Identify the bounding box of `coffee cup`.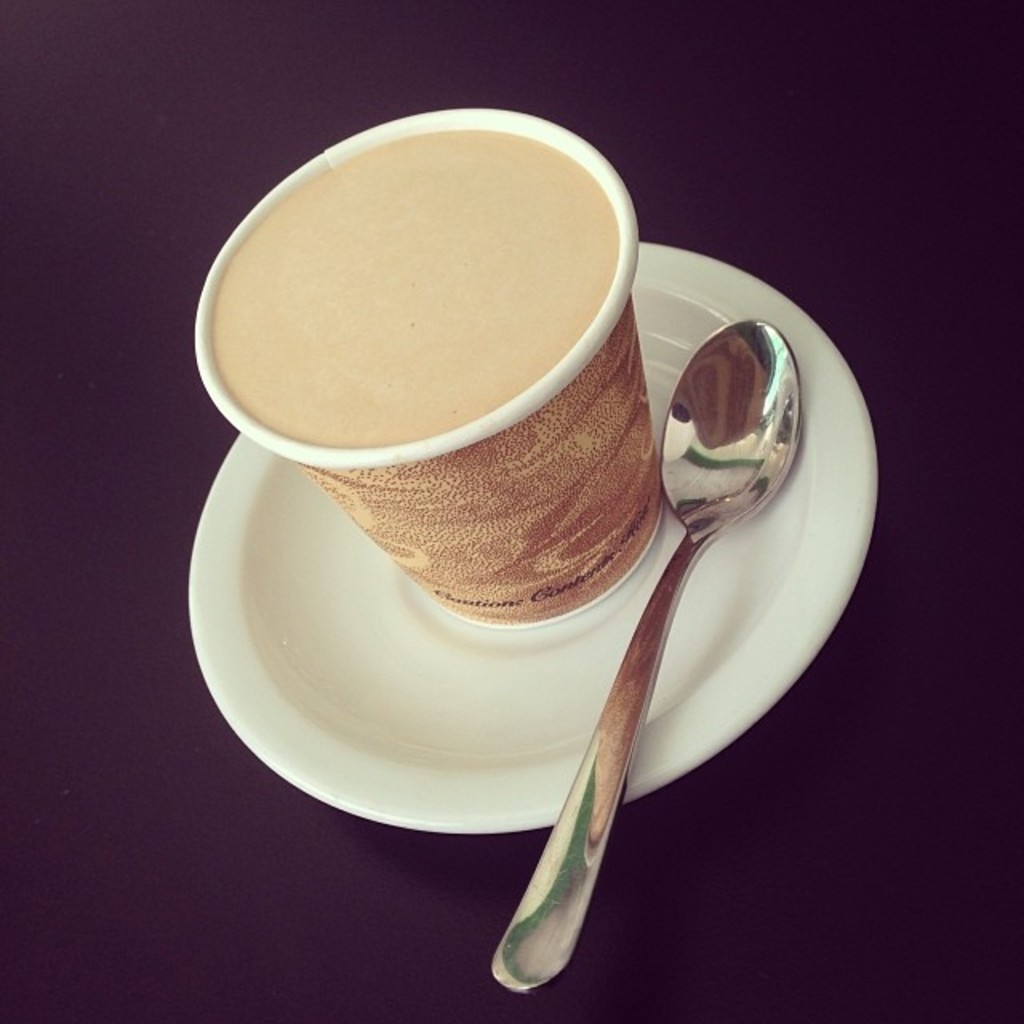
(189, 109, 659, 624).
